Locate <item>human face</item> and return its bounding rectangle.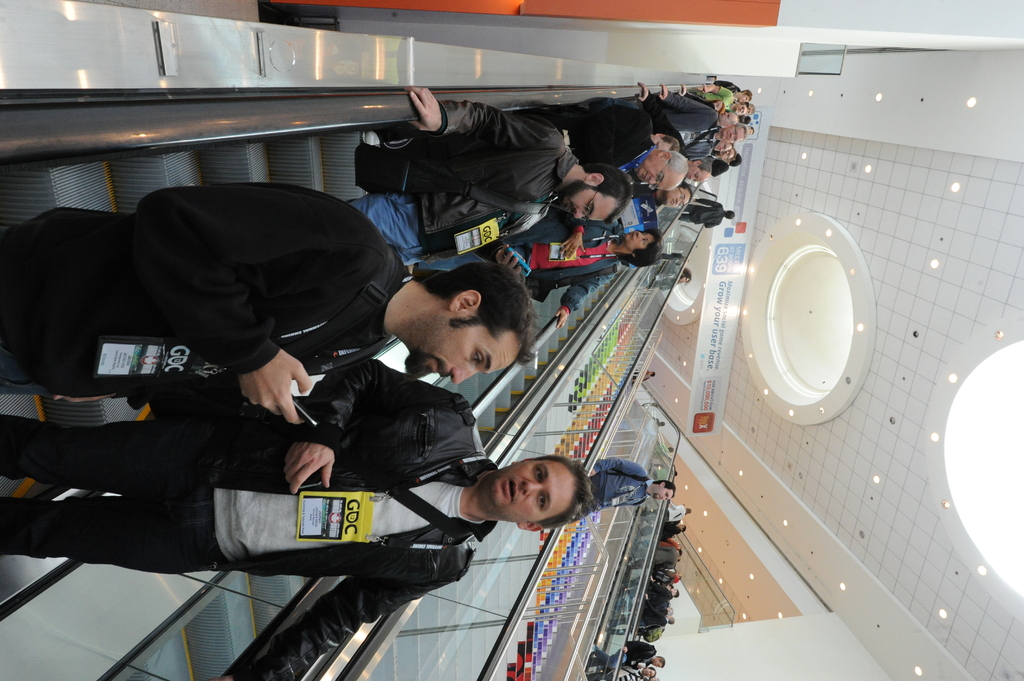
<region>555, 188, 612, 225</region>.
